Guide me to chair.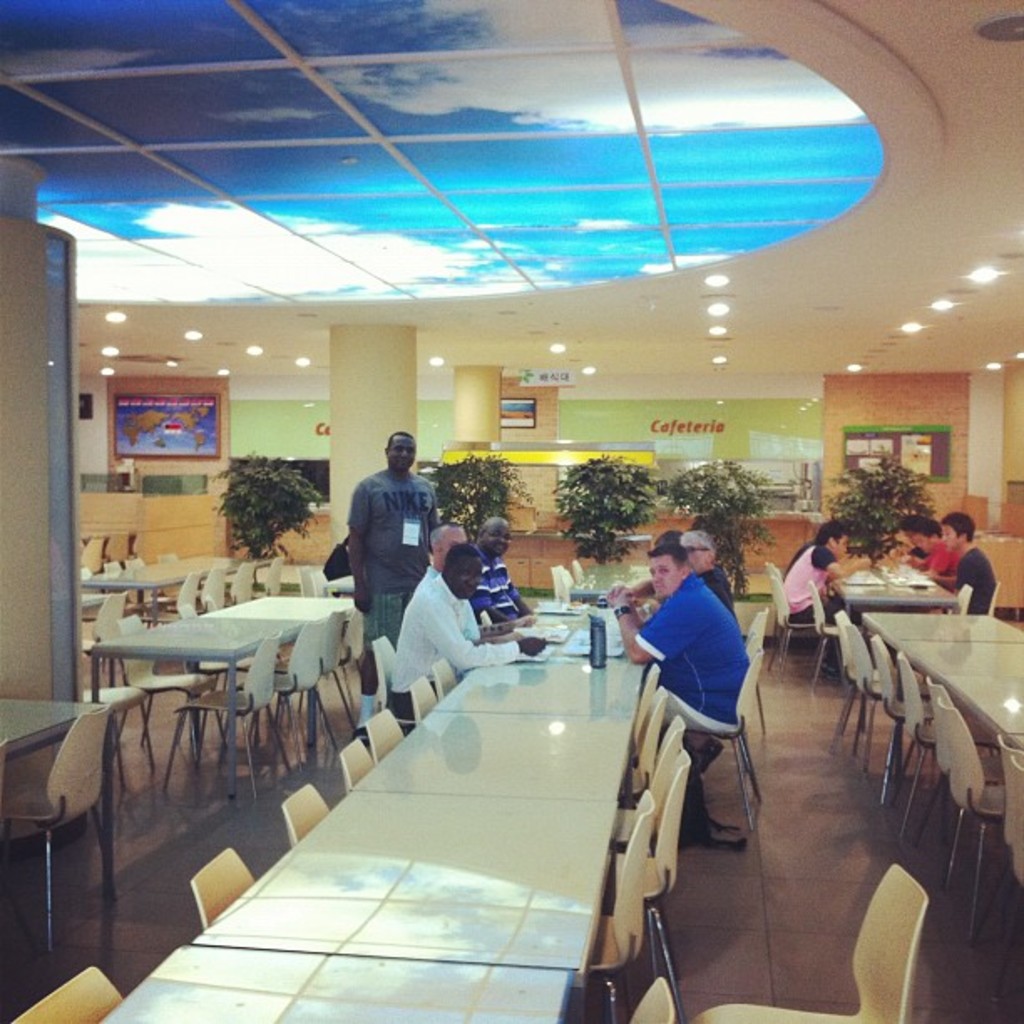
Guidance: bbox=(624, 659, 659, 786).
